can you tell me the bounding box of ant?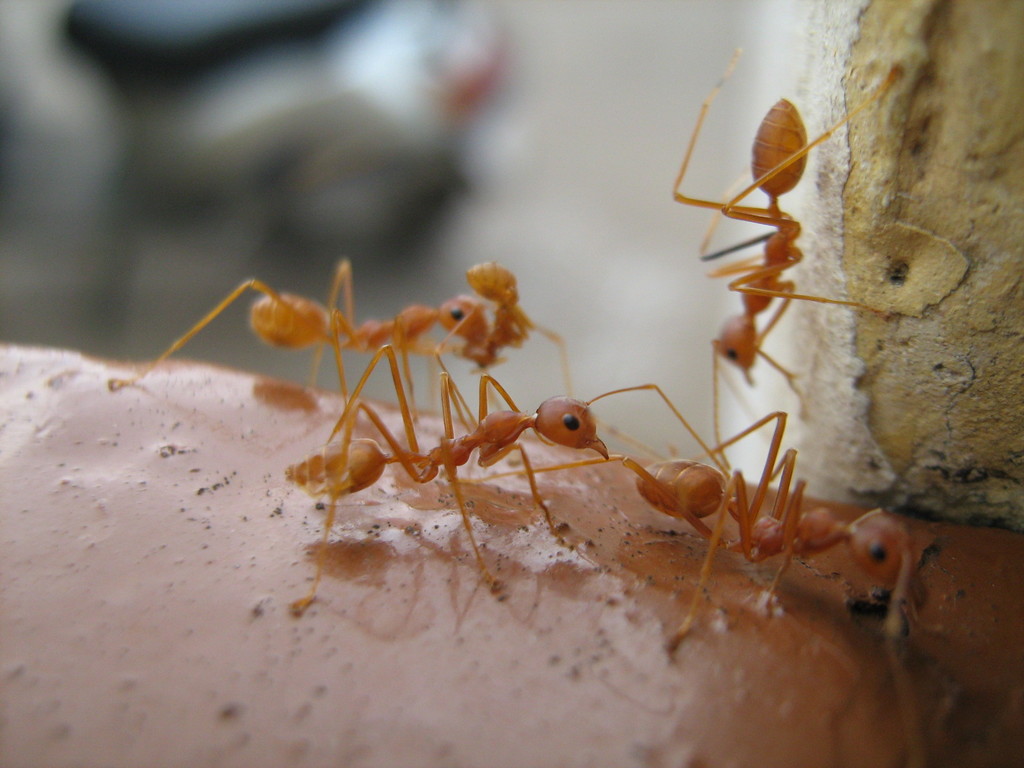
BBox(670, 13, 909, 475).
